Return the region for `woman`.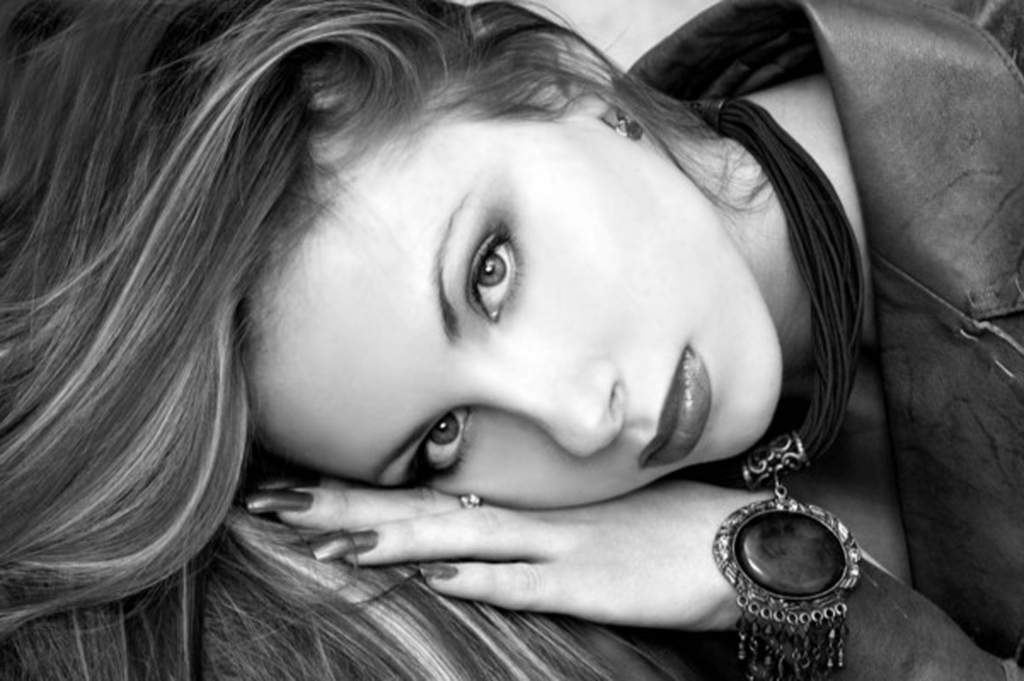
crop(12, 0, 984, 674).
